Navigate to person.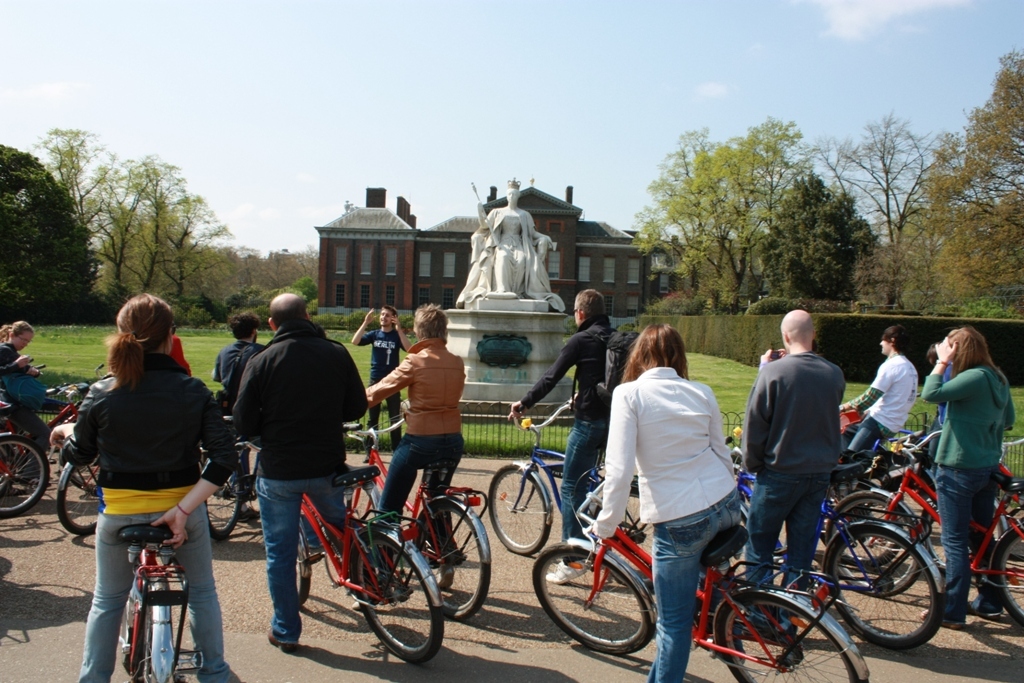
Navigation target: detection(361, 300, 473, 602).
